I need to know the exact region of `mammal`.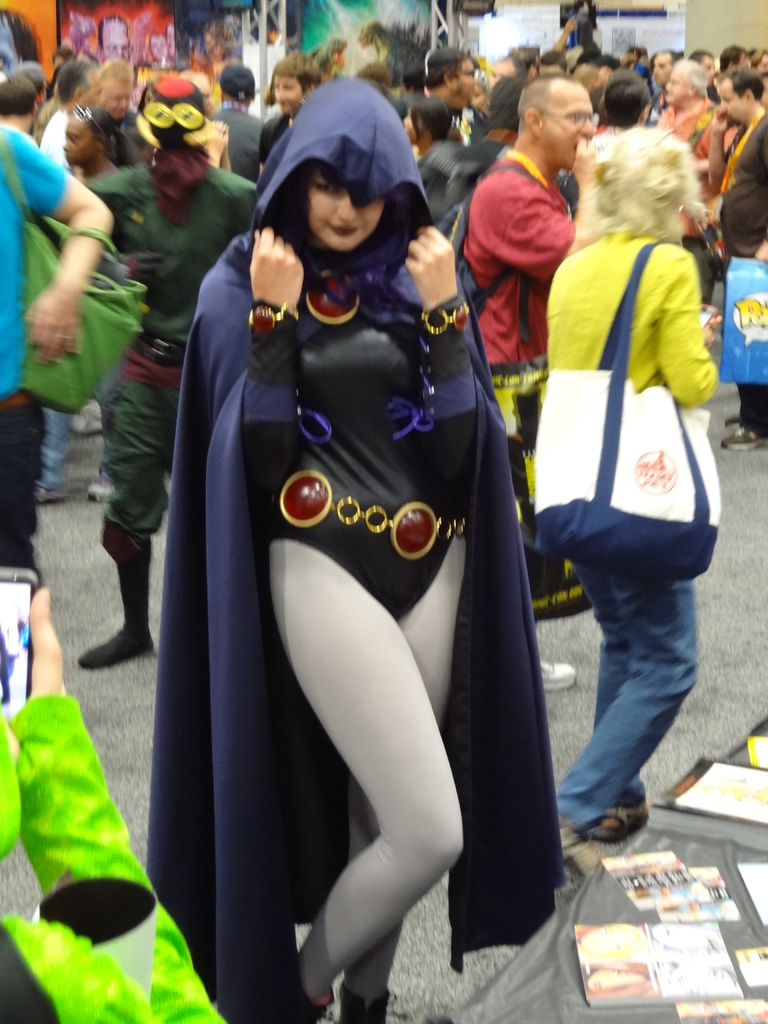
Region: Rect(544, 115, 726, 846).
